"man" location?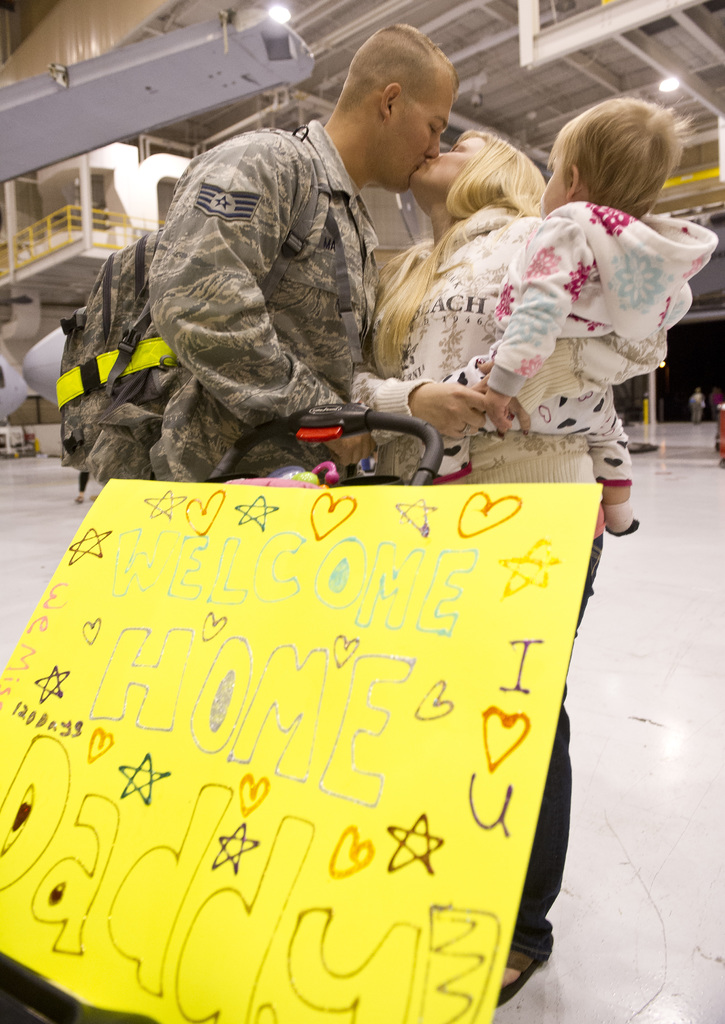
69, 54, 496, 479
